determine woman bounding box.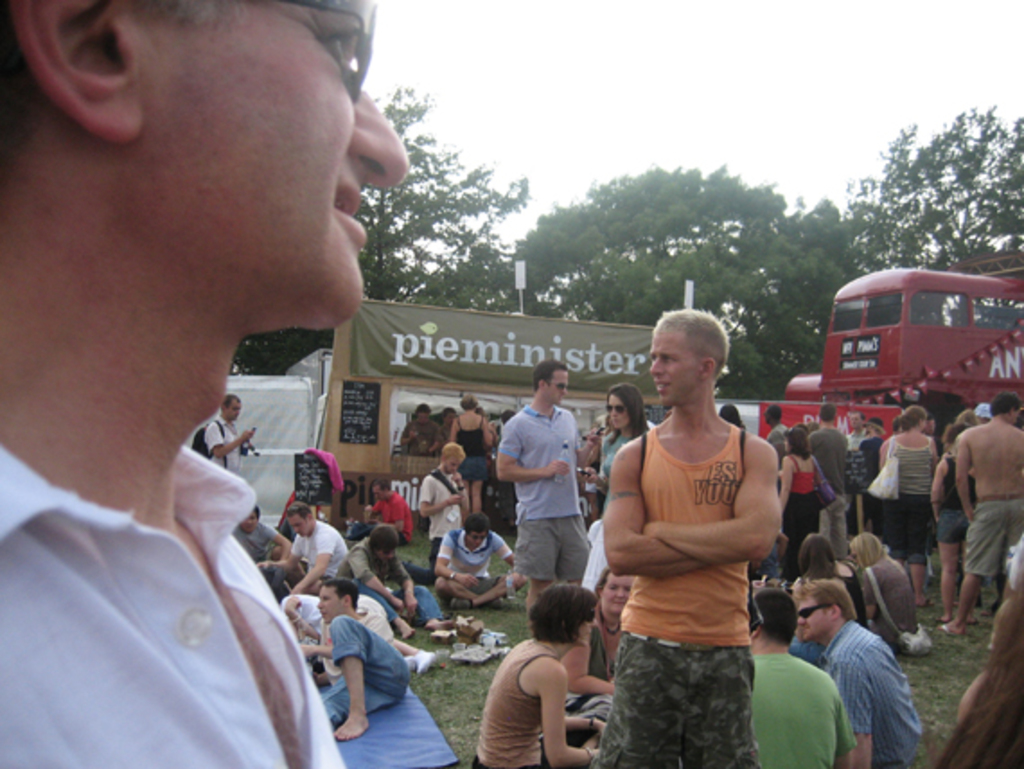
Determined: <box>929,424,977,618</box>.
